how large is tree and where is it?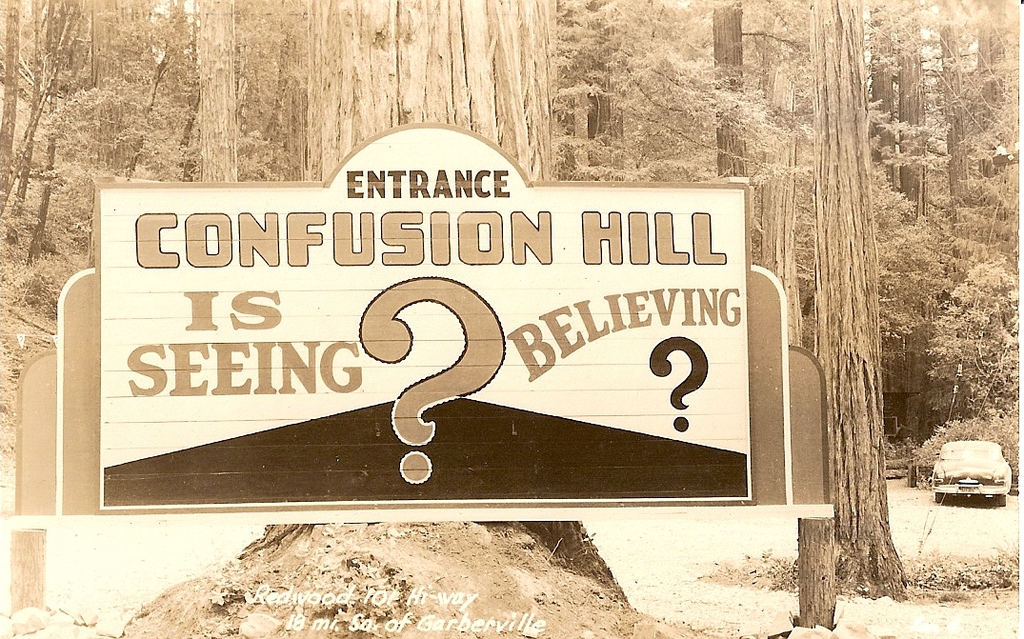
Bounding box: rect(918, 0, 986, 438).
